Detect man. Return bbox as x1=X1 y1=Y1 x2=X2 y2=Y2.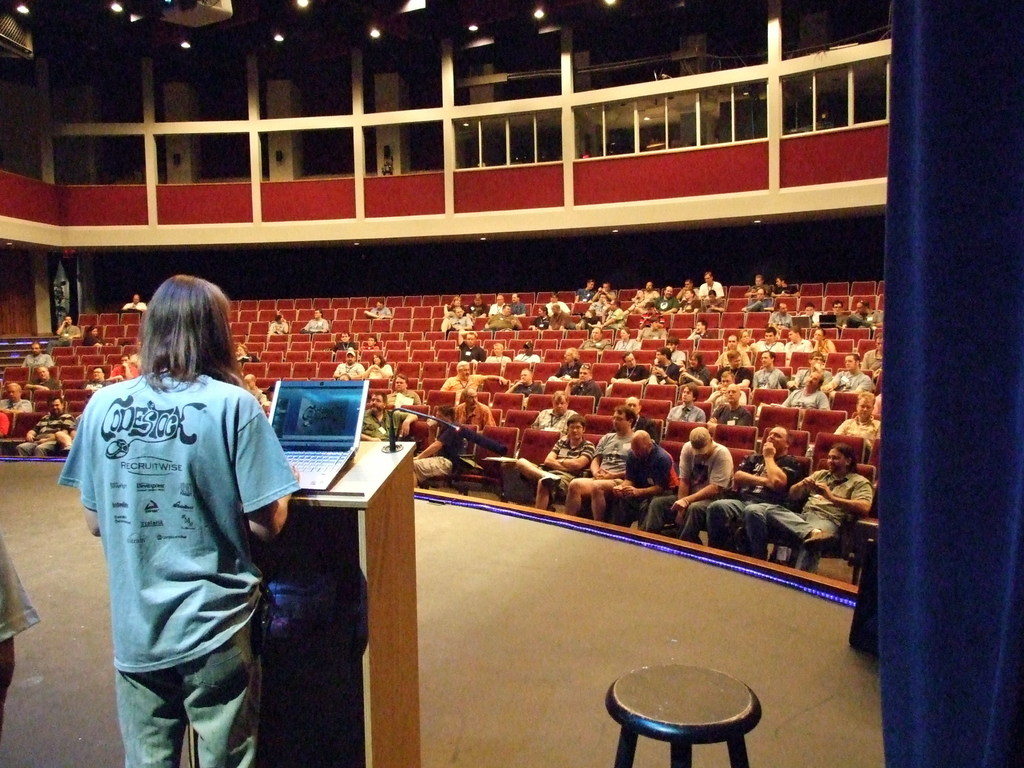
x1=25 y1=362 x2=59 y2=392.
